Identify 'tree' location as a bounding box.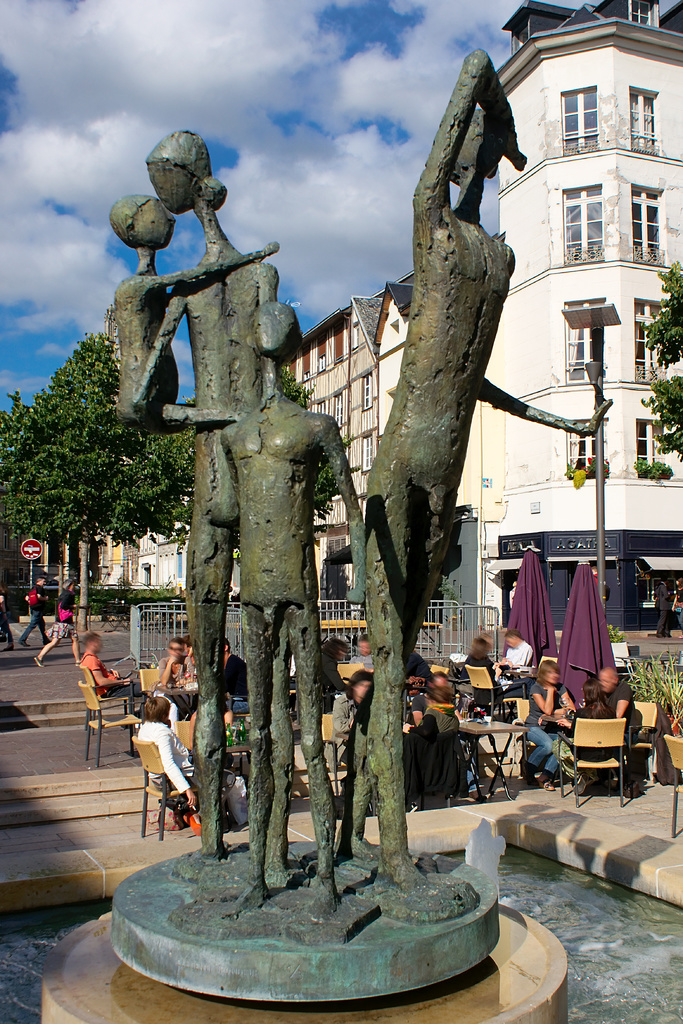
pyautogui.locateOnScreen(632, 261, 680, 466).
